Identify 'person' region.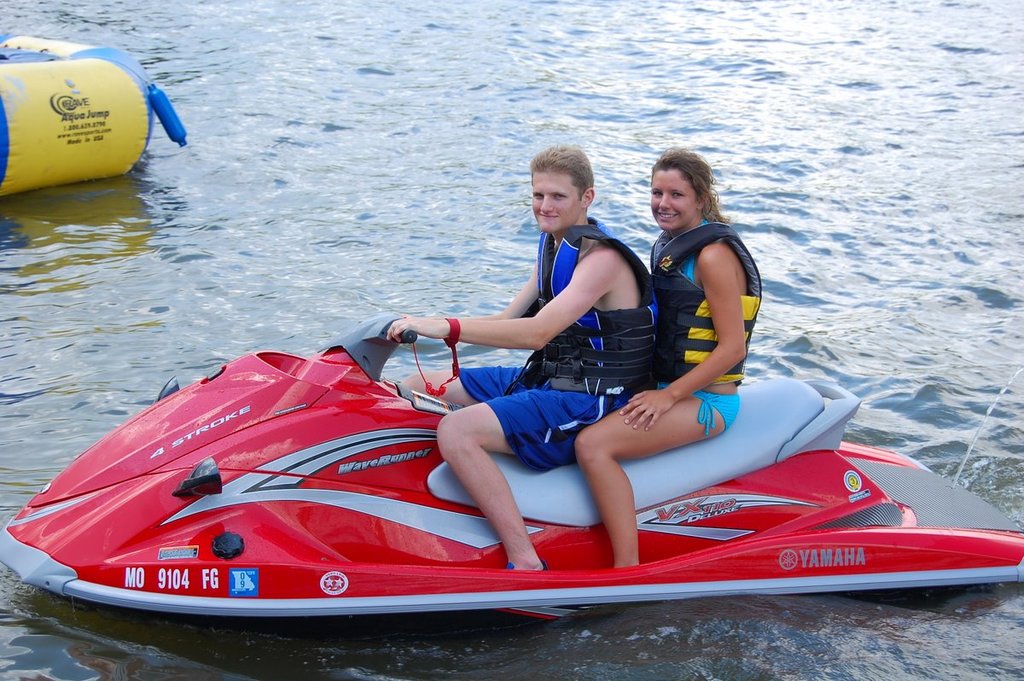
Region: 574 148 761 564.
